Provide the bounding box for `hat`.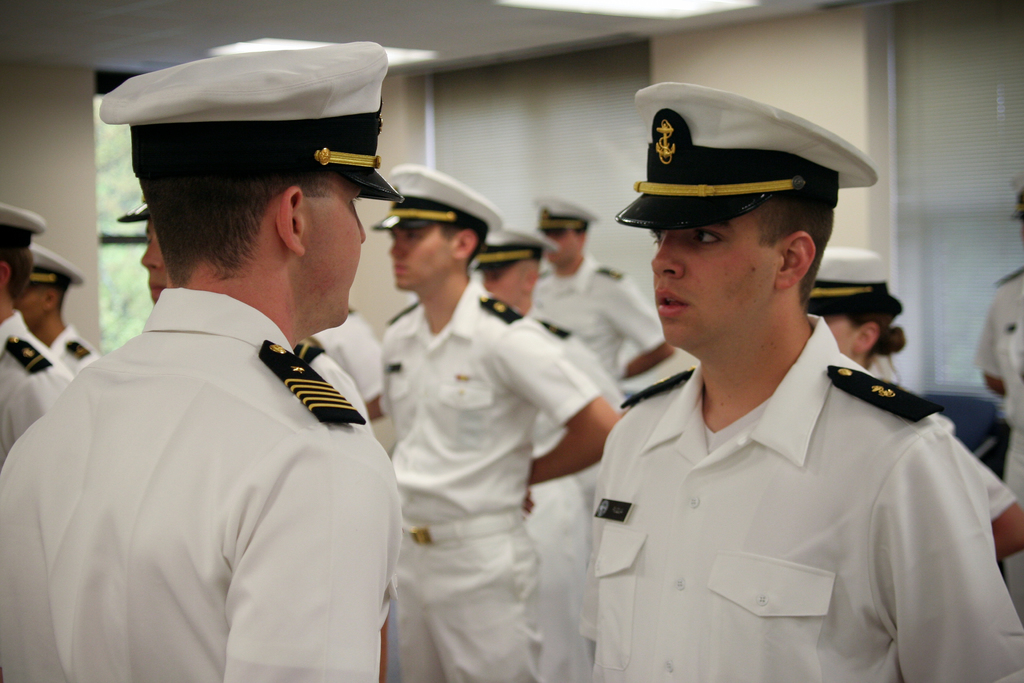
l=0, t=199, r=45, b=247.
